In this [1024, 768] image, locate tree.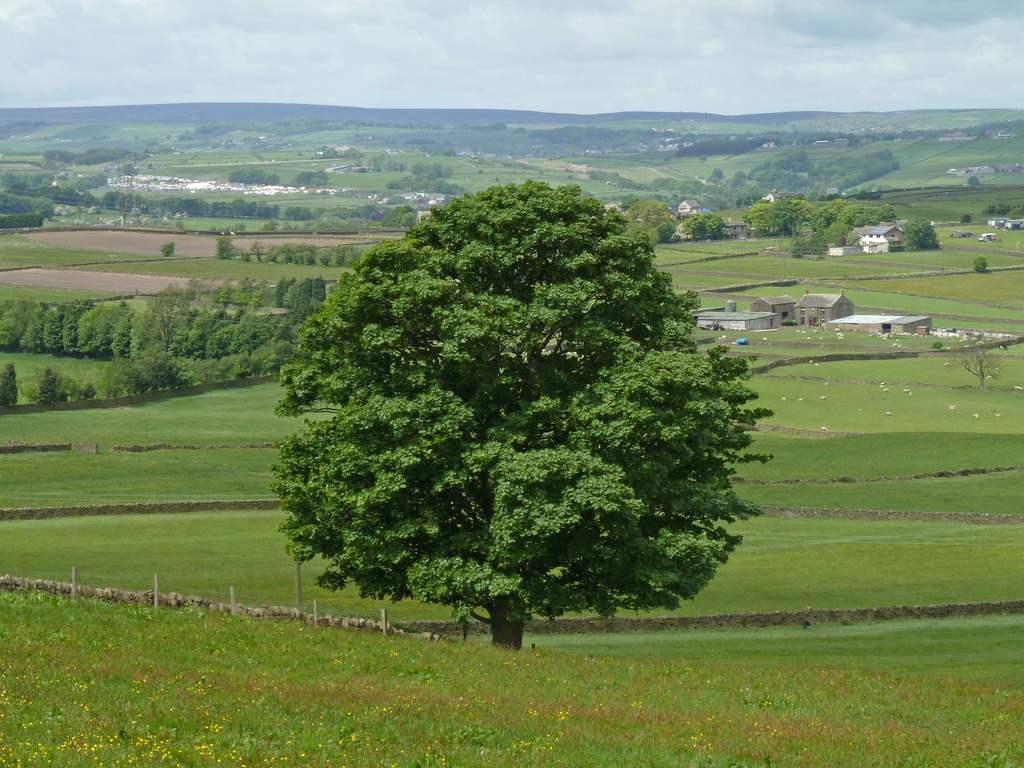
Bounding box: [130, 308, 152, 350].
